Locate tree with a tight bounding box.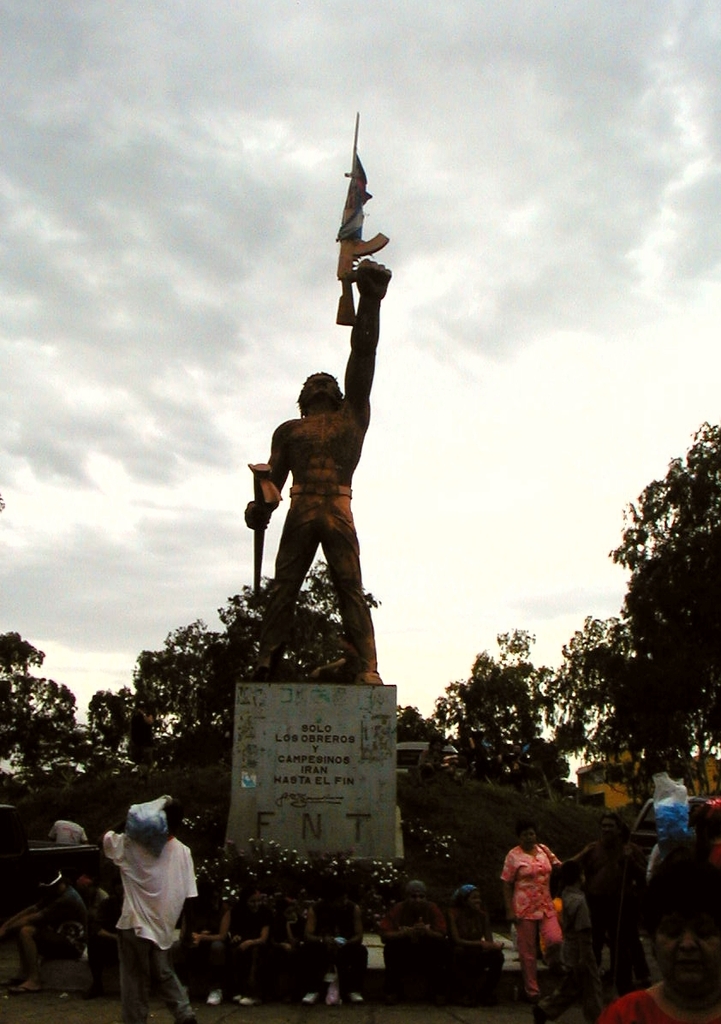
bbox=[587, 449, 711, 801].
